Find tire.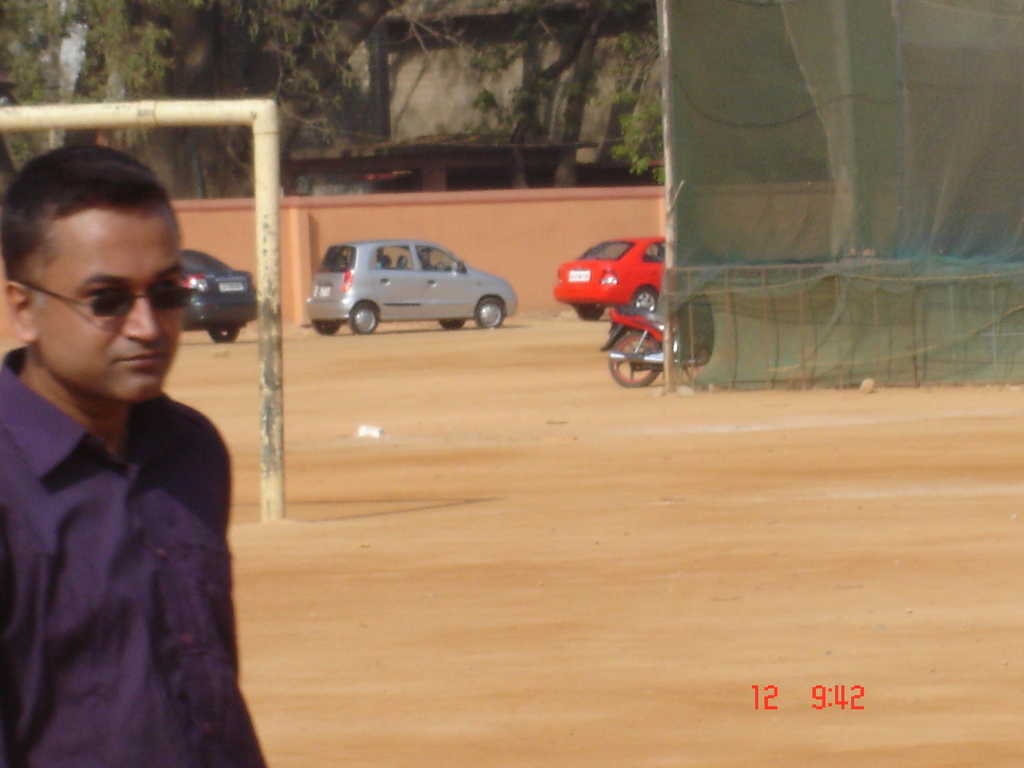
pyautogui.locateOnScreen(314, 320, 339, 335).
